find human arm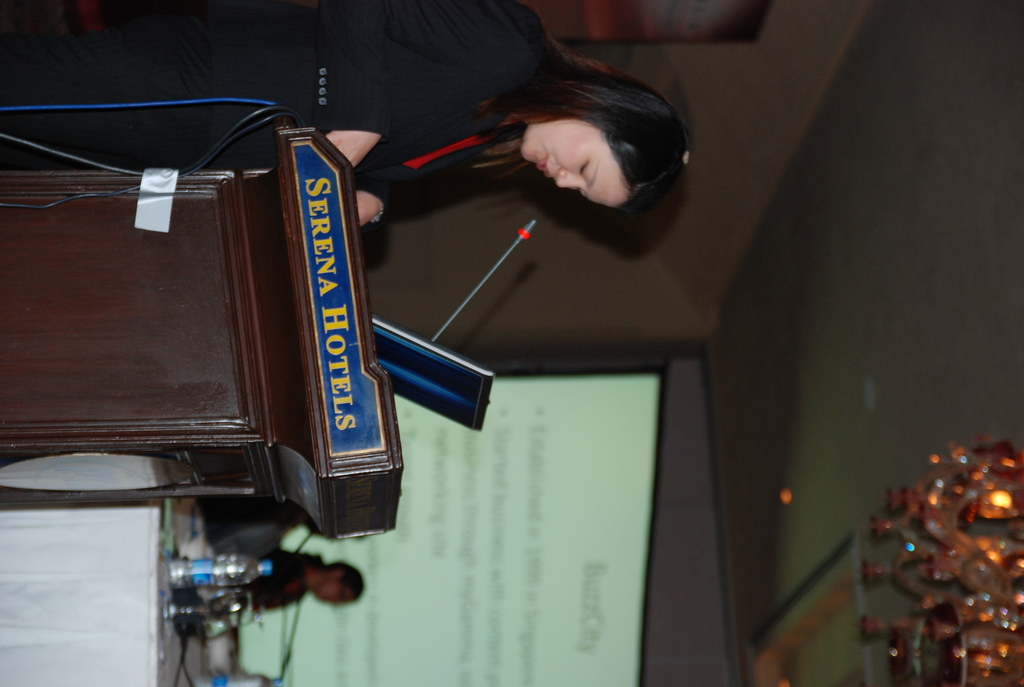
<bbox>340, 14, 531, 175</bbox>
